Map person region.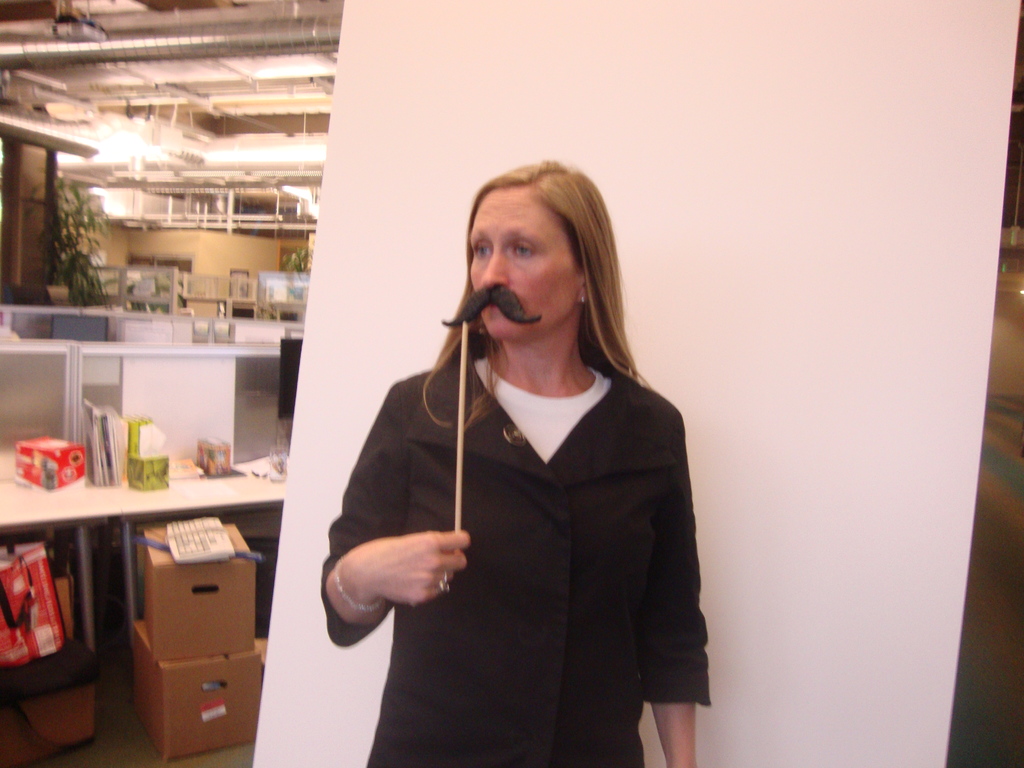
Mapped to (316,159,719,767).
